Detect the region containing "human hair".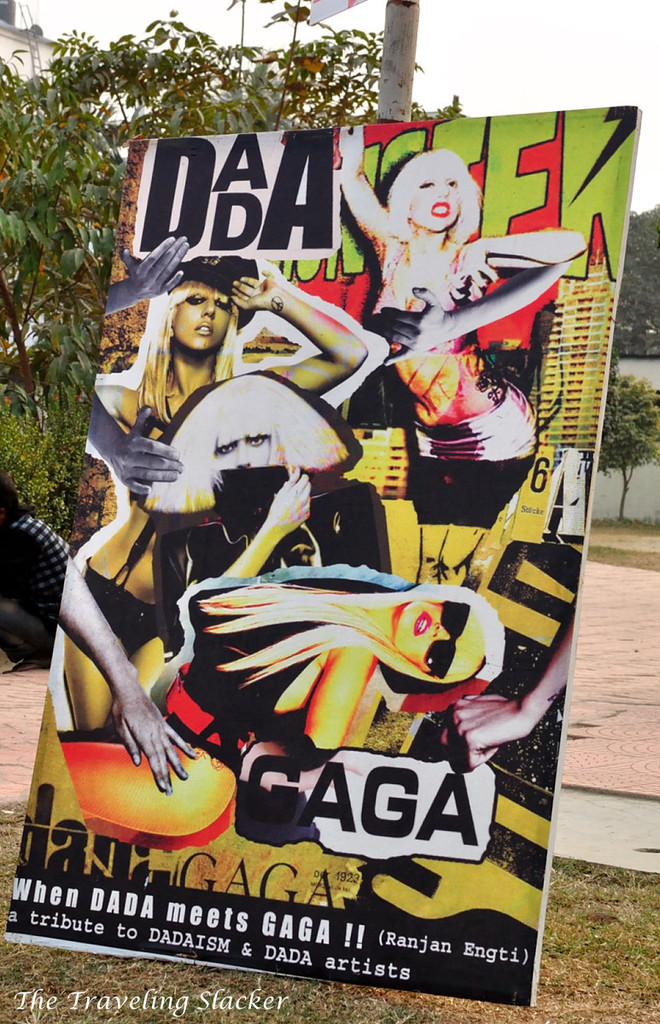
(143, 373, 353, 515).
